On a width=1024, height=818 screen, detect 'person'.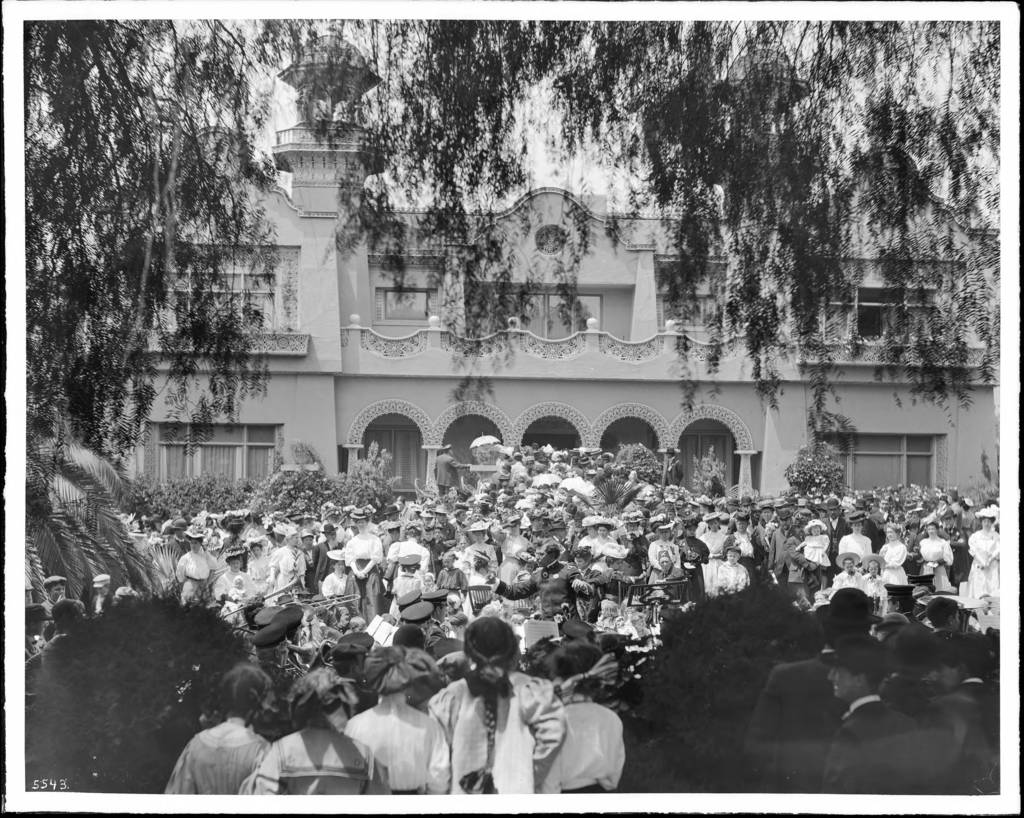
rect(430, 512, 454, 540).
